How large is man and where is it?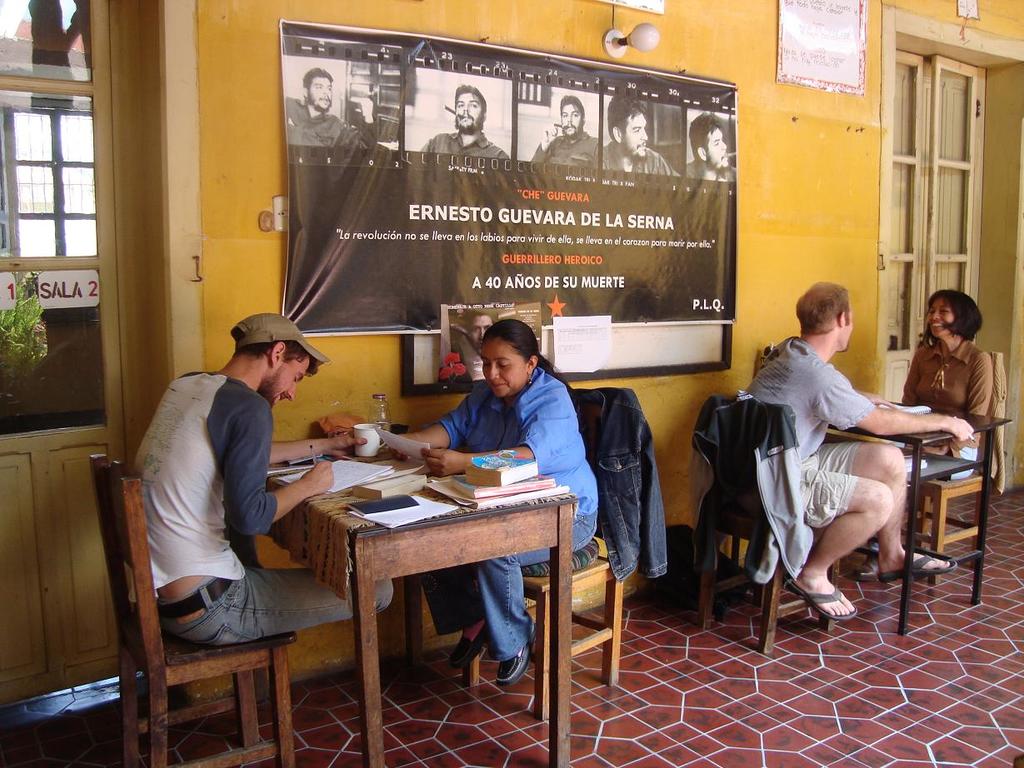
Bounding box: crop(531, 96, 600, 169).
